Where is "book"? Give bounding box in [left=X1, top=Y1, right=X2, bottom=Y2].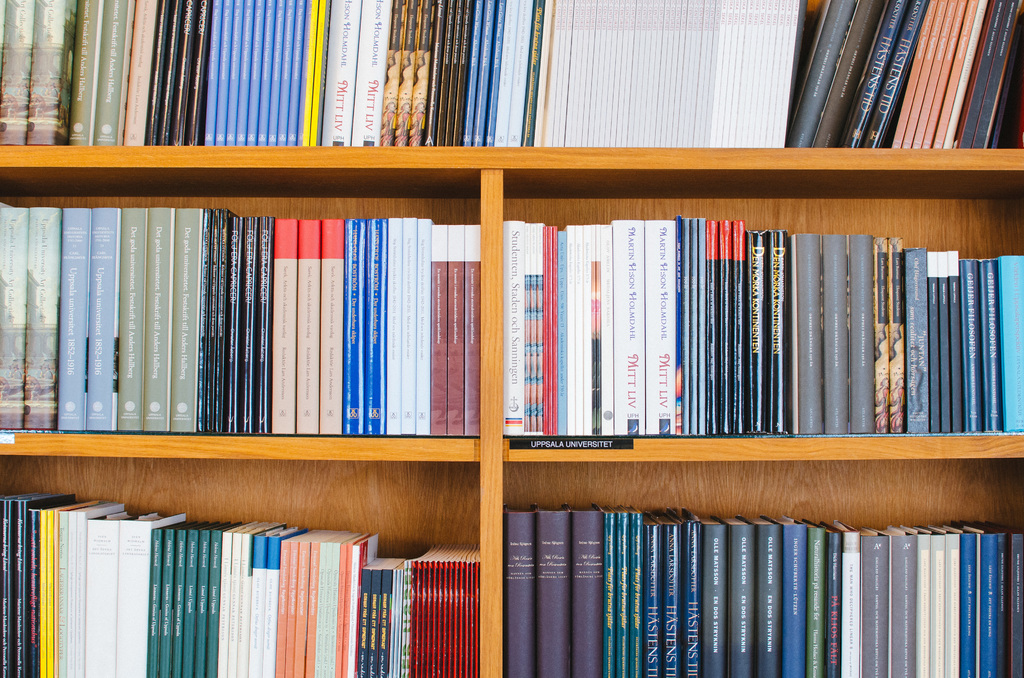
[left=262, top=214, right=268, bottom=442].
